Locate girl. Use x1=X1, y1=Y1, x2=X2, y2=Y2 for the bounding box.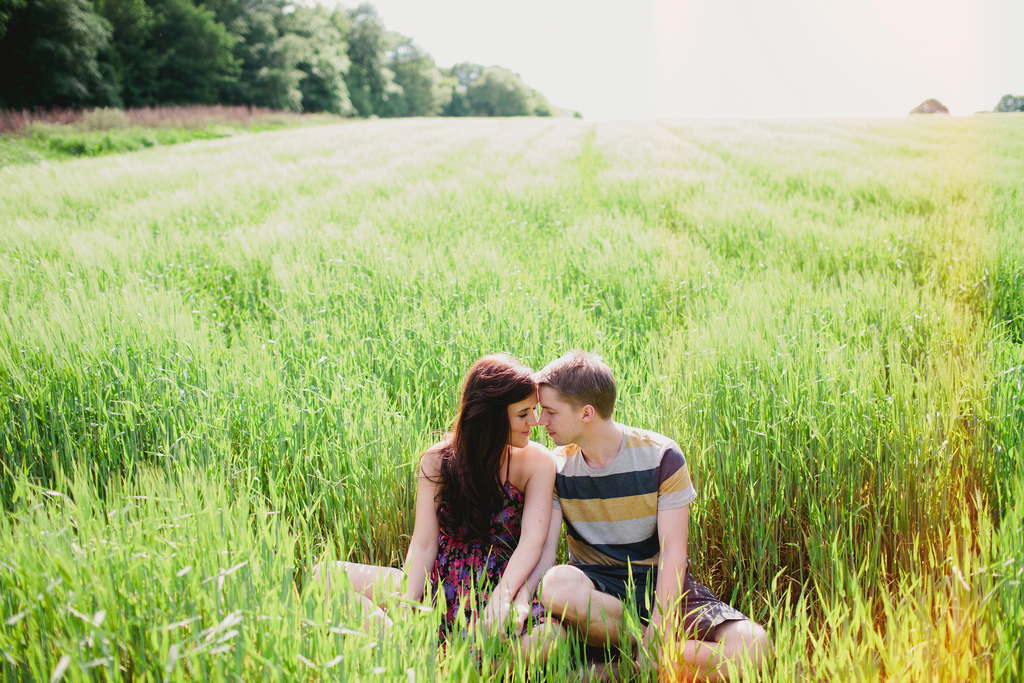
x1=317, y1=356, x2=559, y2=664.
